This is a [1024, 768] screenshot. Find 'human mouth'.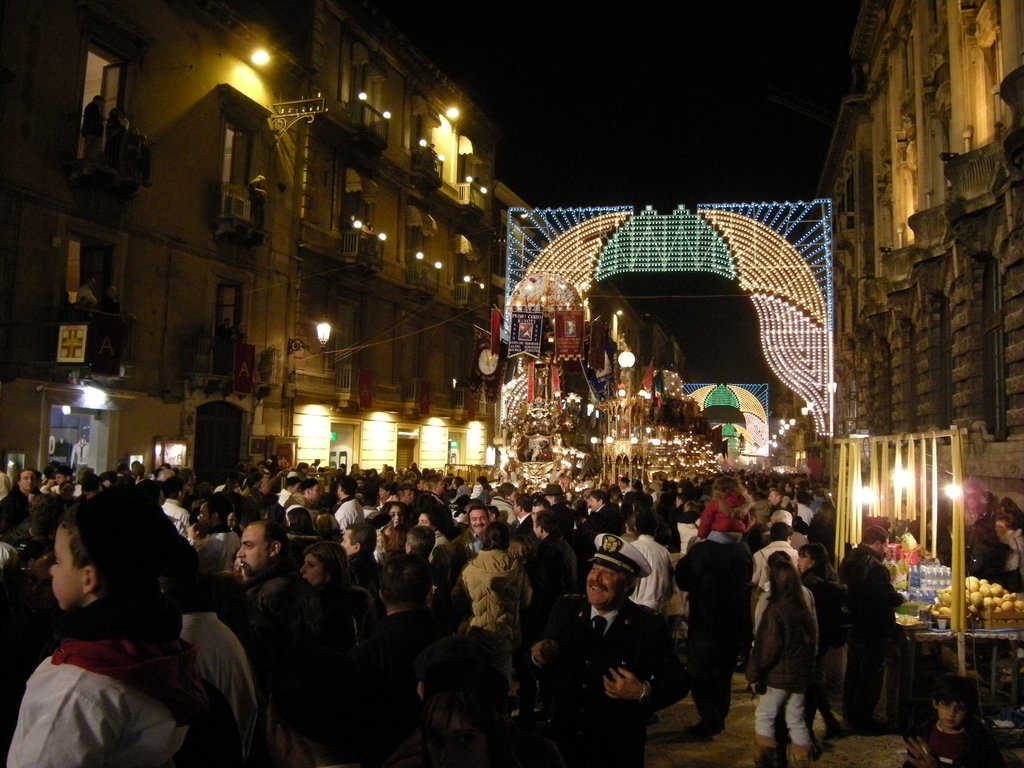
Bounding box: bbox=(587, 584, 603, 593).
